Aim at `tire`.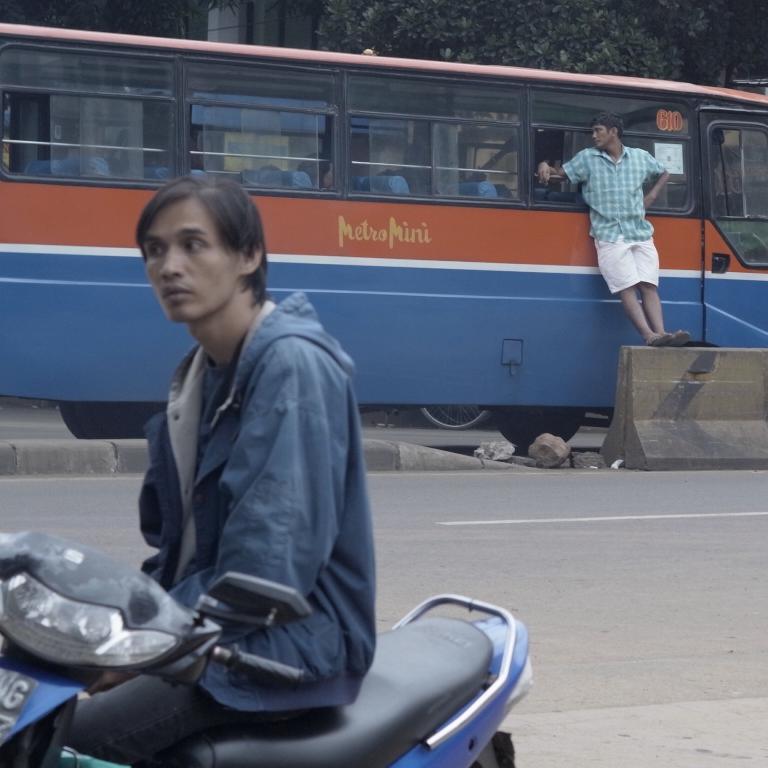
Aimed at (x1=58, y1=403, x2=164, y2=441).
